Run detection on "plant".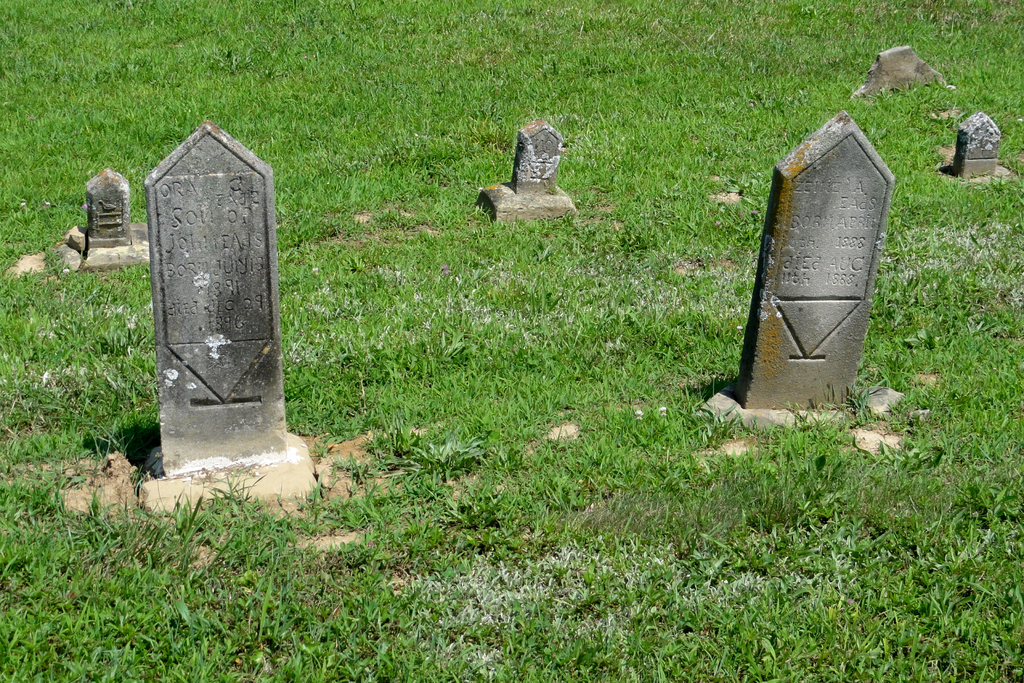
Result: x1=164 y1=493 x2=214 y2=559.
